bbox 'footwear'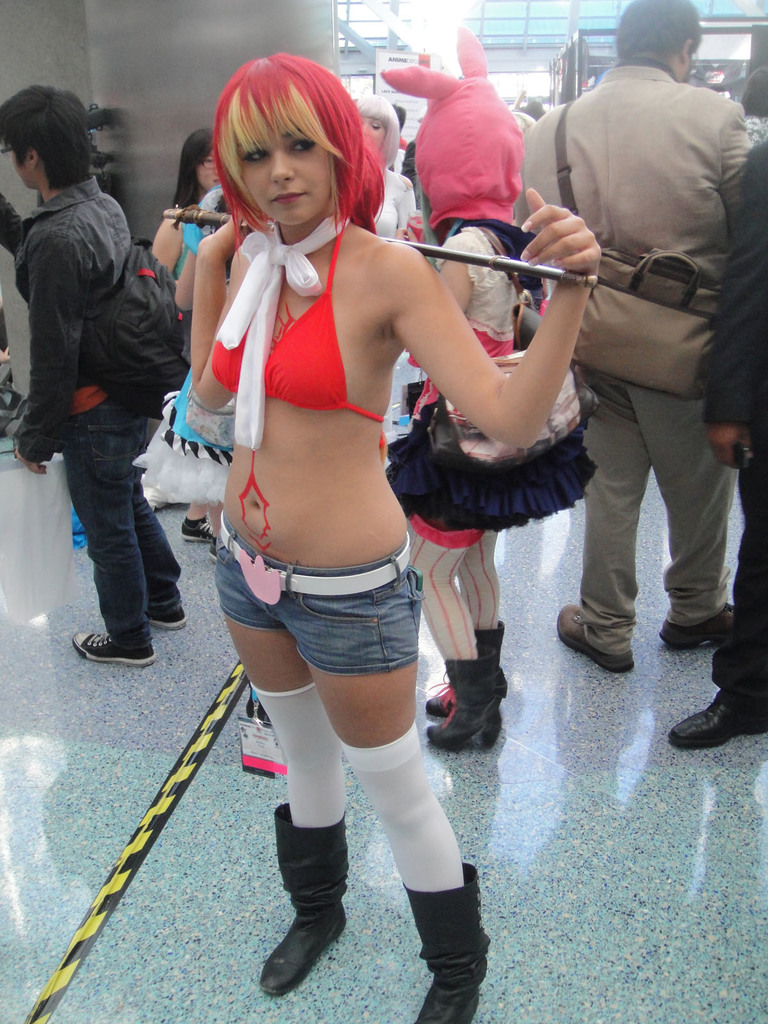
[255,791,348,993]
